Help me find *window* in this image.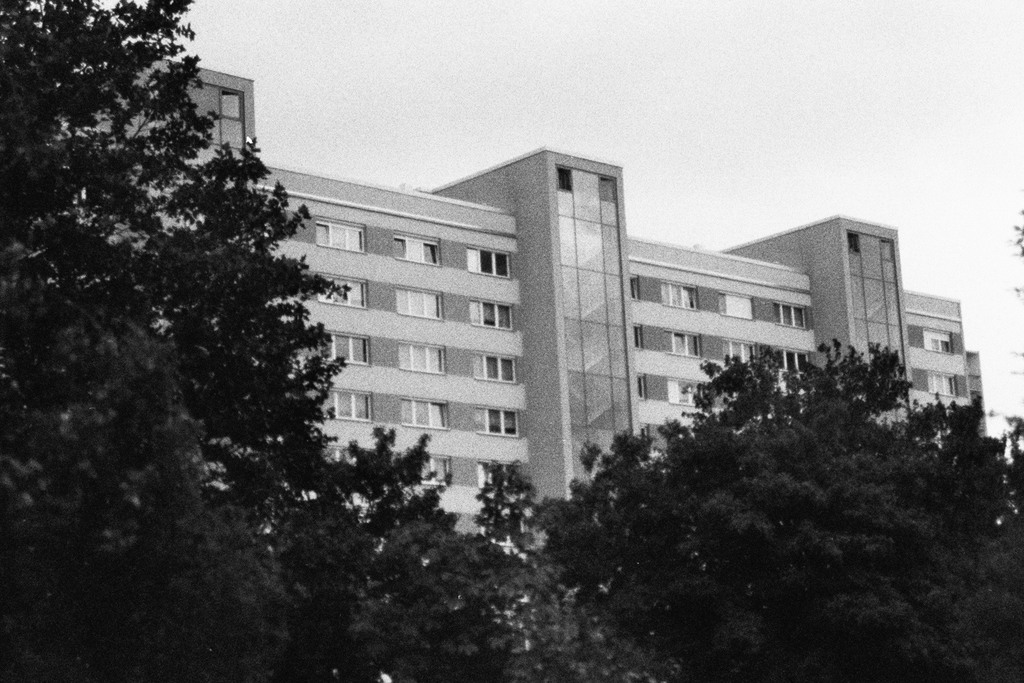
Found it: 320:330:371:365.
